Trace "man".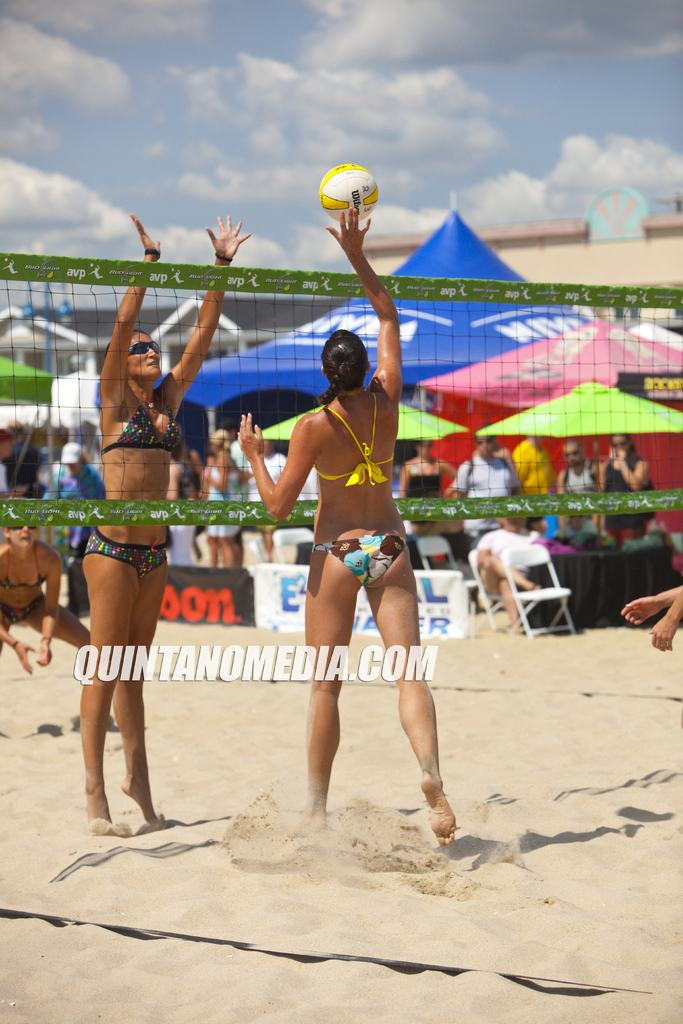
Traced to BBox(446, 431, 520, 540).
